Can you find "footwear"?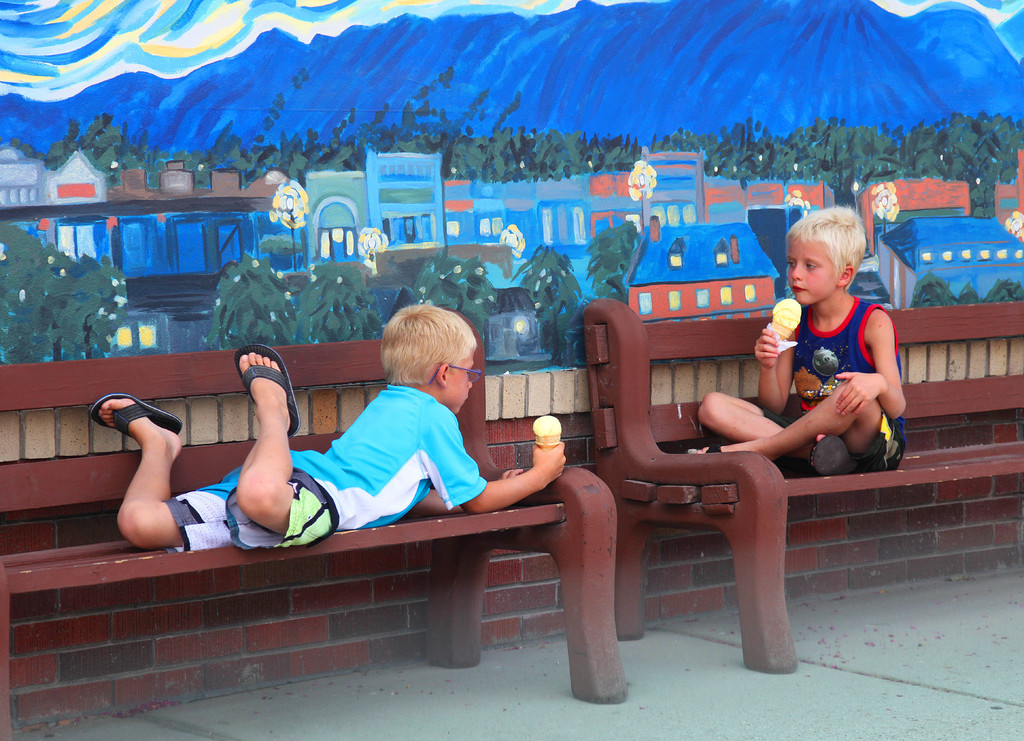
Yes, bounding box: x1=239 y1=344 x2=301 y2=444.
